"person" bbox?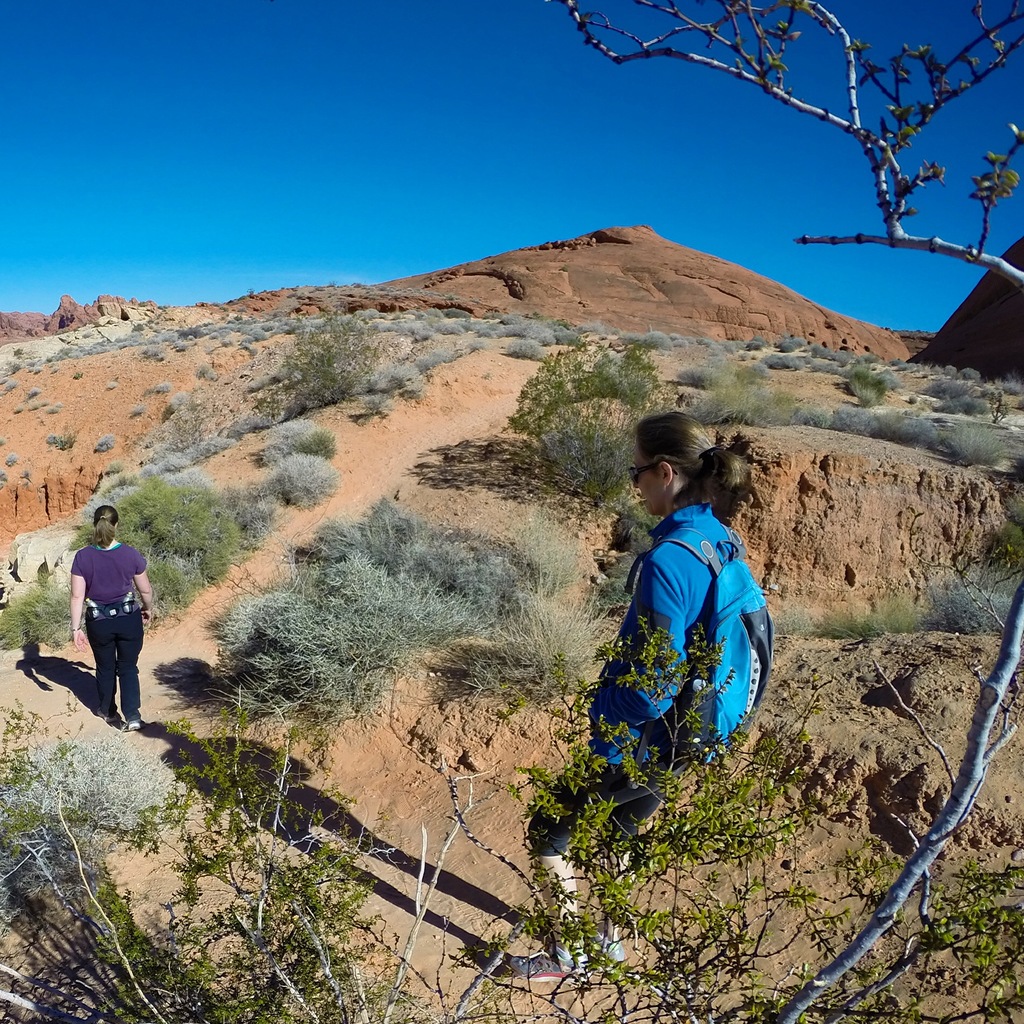
bbox=(509, 413, 771, 984)
